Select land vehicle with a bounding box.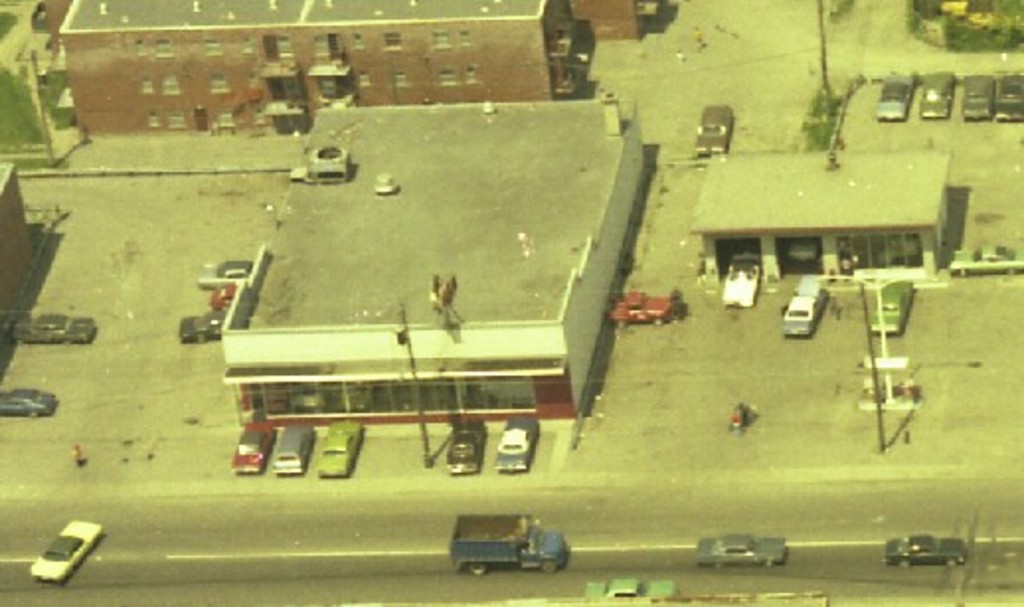
locate(990, 67, 1022, 121).
